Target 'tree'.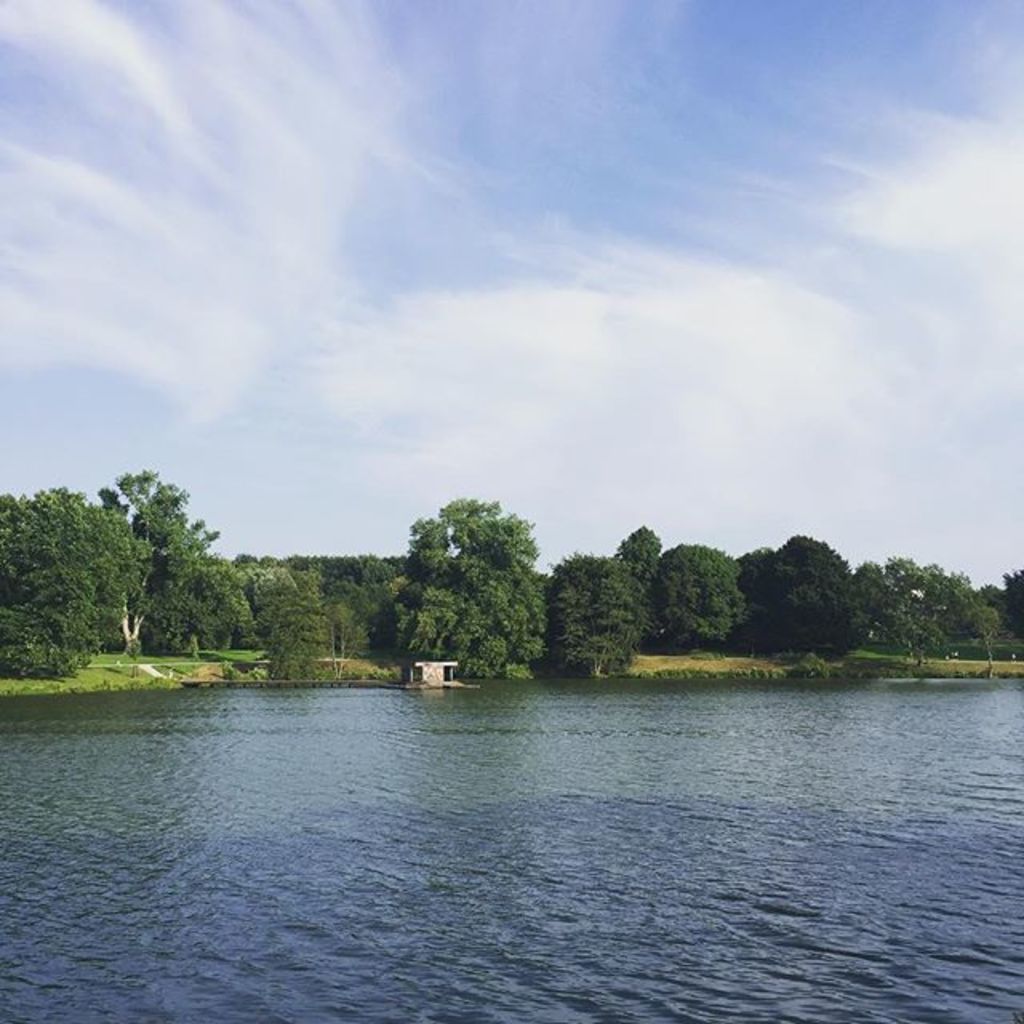
Target region: Rect(944, 571, 1008, 664).
